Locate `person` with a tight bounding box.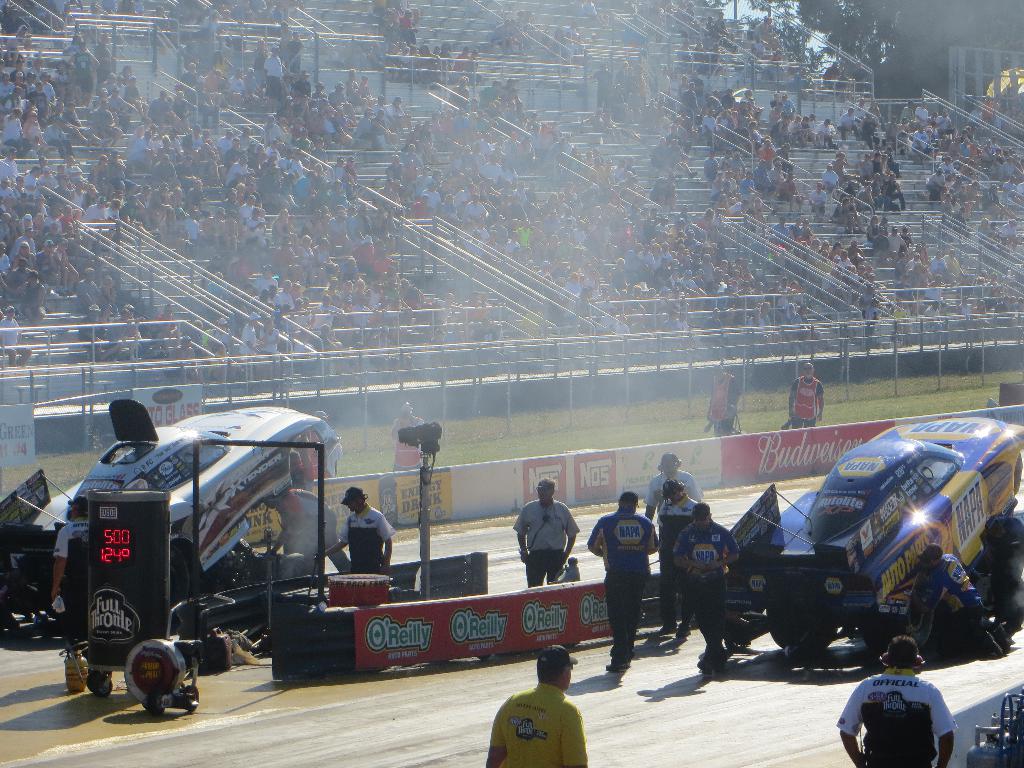
box(311, 481, 397, 580).
